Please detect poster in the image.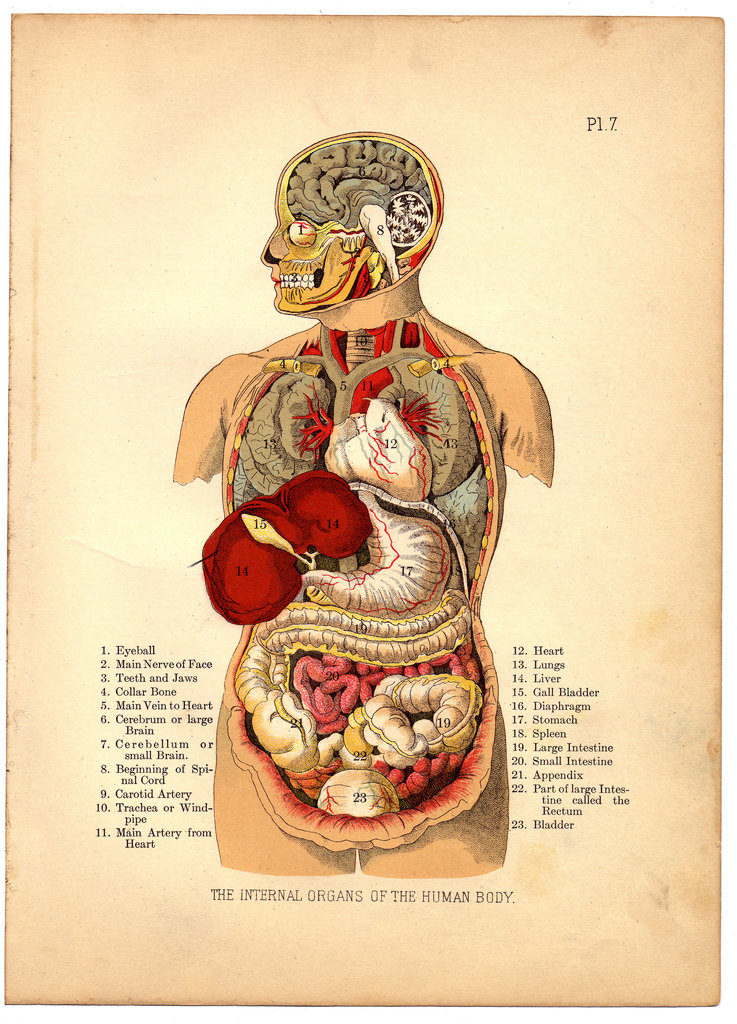
{"left": 0, "top": 0, "right": 736, "bottom": 1023}.
